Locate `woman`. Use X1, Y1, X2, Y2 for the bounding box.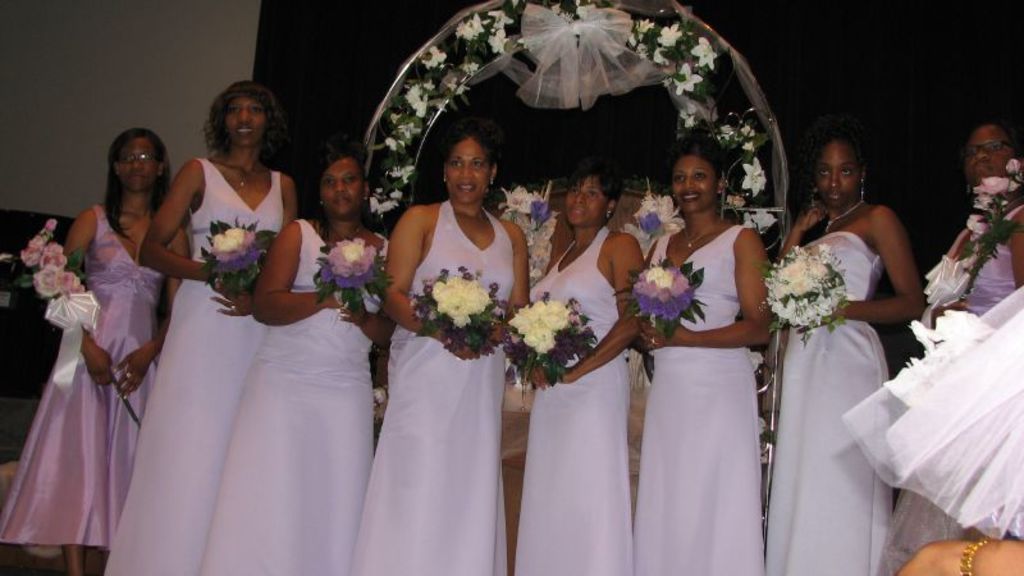
648, 132, 777, 575.
